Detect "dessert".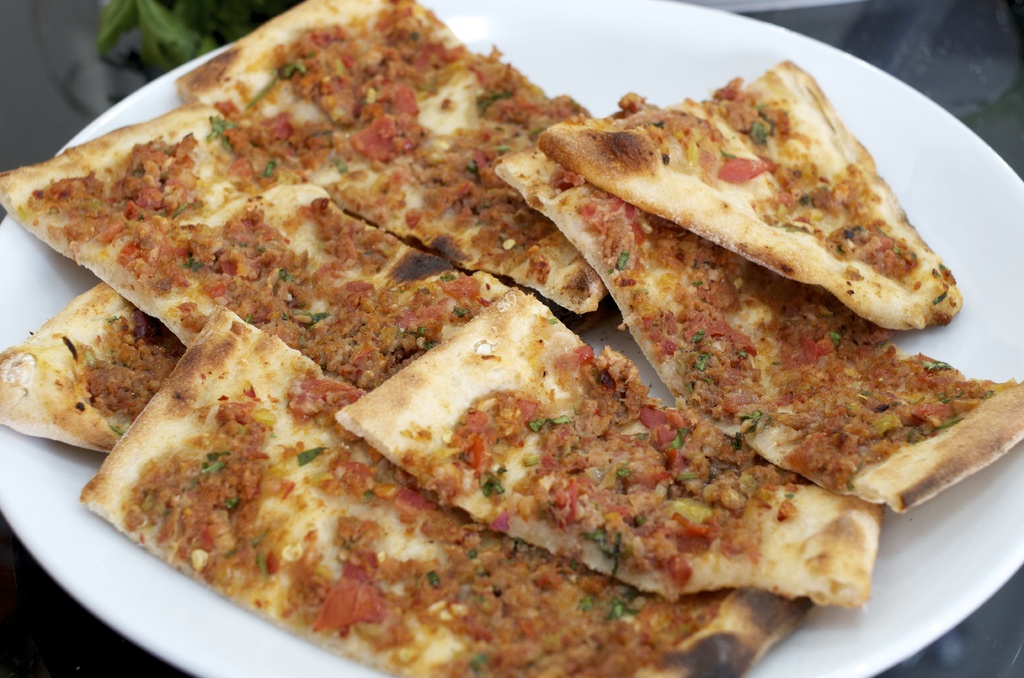
Detected at crop(491, 66, 965, 353).
